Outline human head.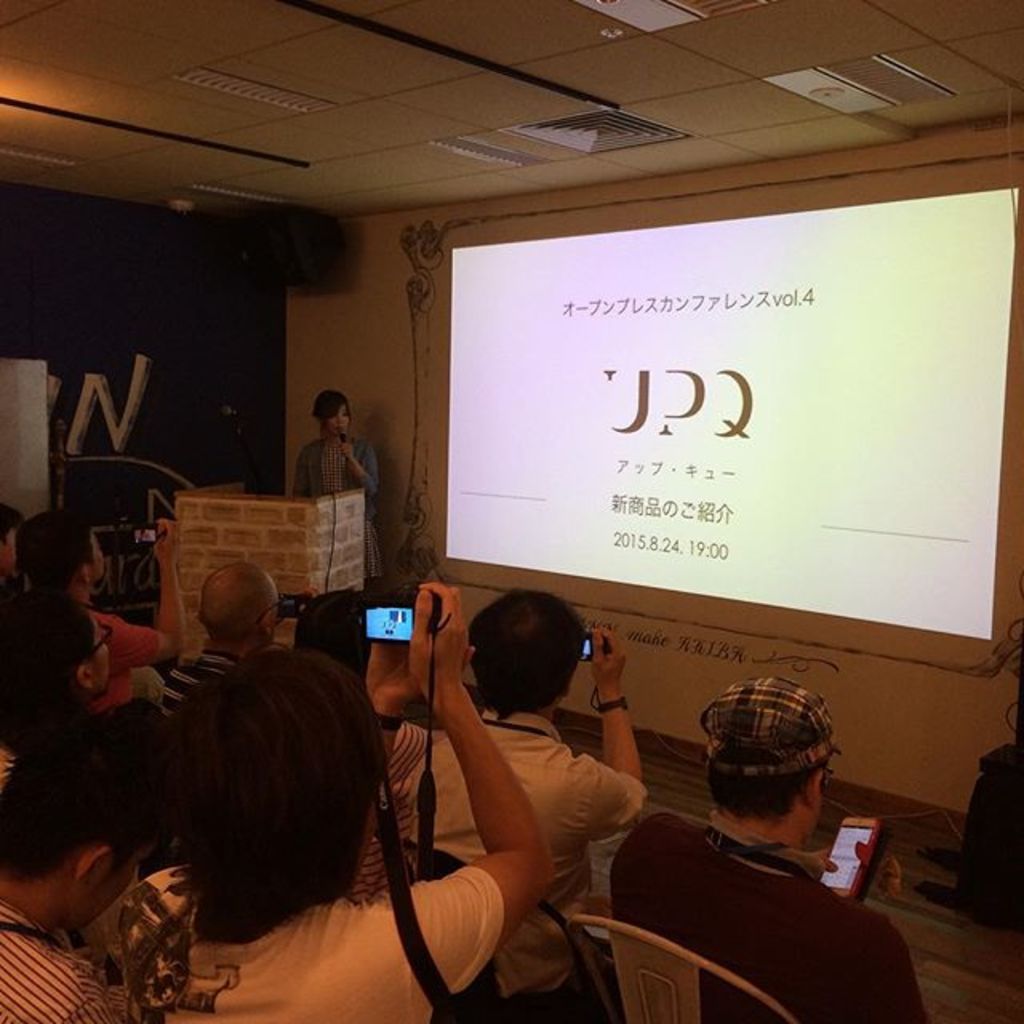
Outline: crop(301, 590, 373, 648).
